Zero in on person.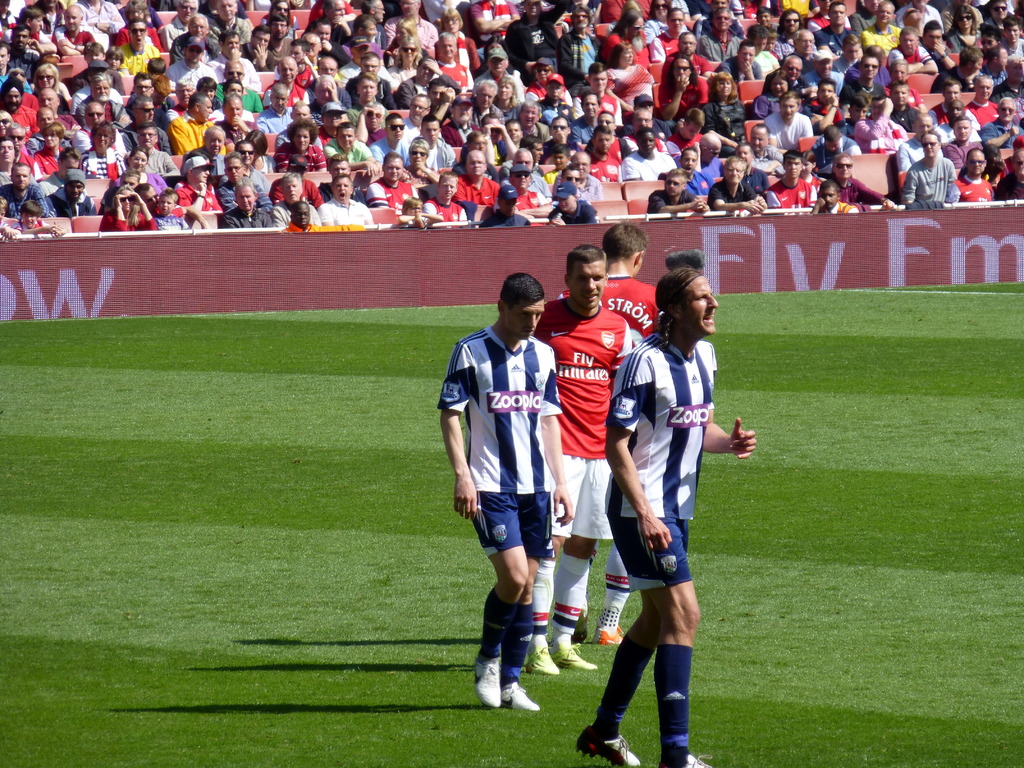
Zeroed in: [575, 265, 752, 767].
